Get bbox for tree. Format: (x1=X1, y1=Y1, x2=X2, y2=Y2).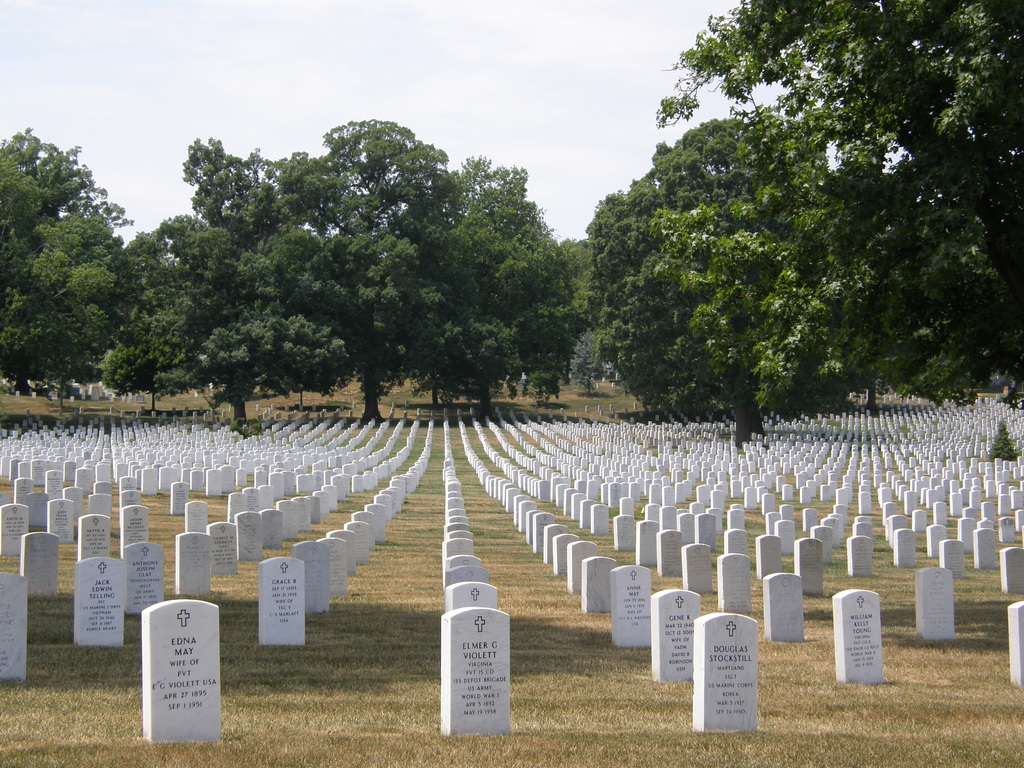
(x1=805, y1=148, x2=986, y2=417).
